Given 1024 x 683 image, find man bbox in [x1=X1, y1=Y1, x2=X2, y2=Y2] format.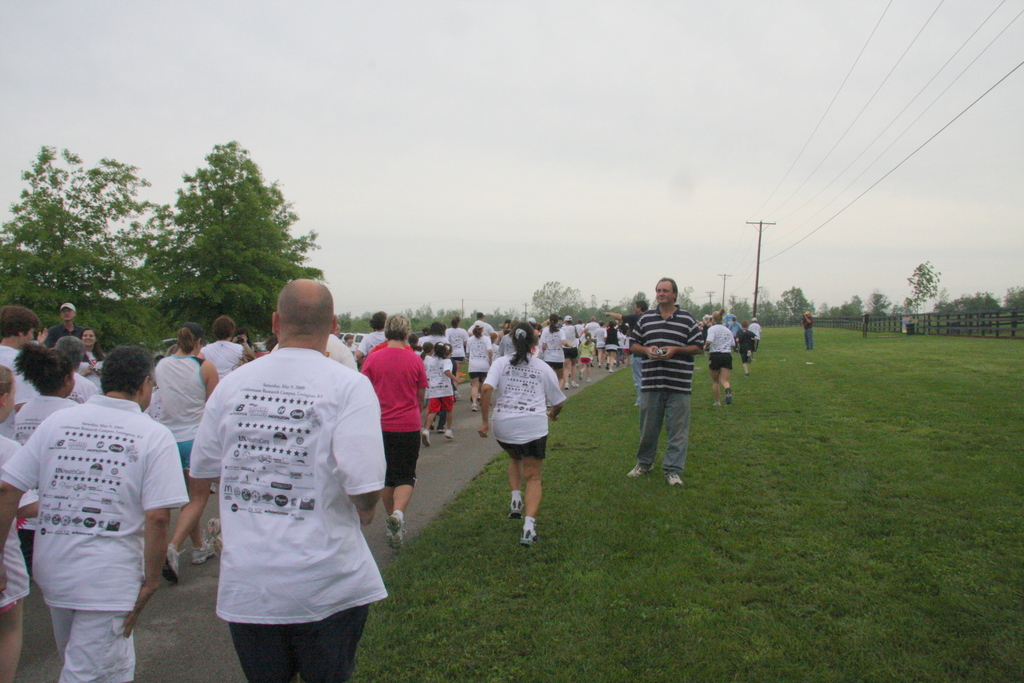
[x1=467, y1=307, x2=499, y2=342].
